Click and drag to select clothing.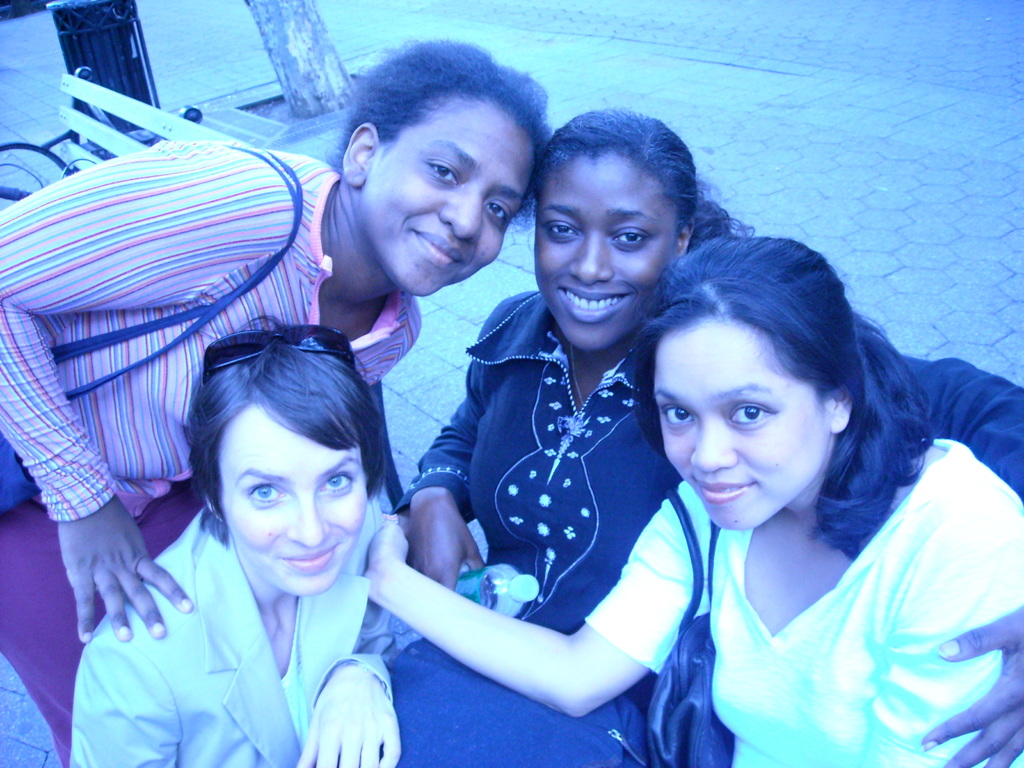
Selection: crop(382, 291, 1023, 767).
